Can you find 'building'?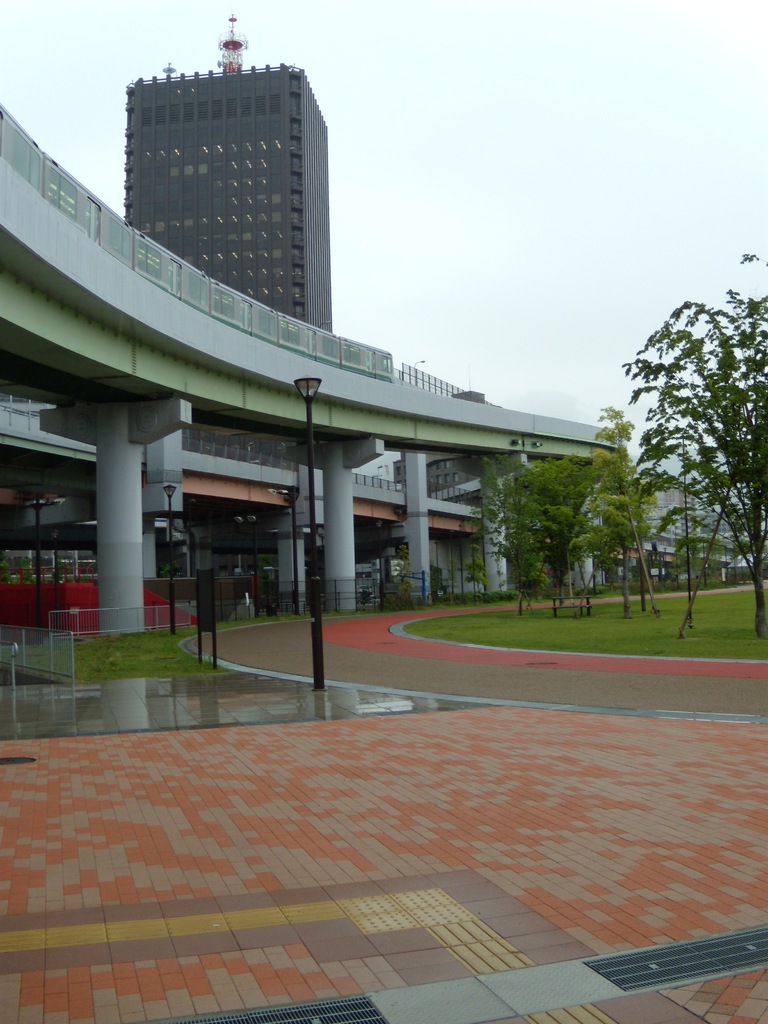
Yes, bounding box: 119/13/341/337.
